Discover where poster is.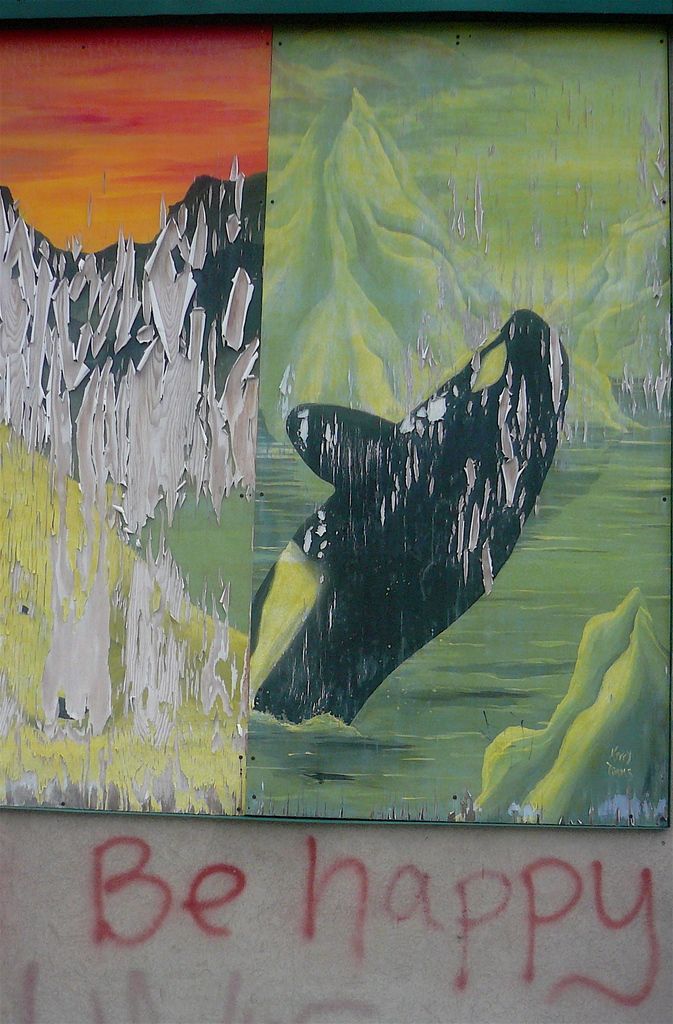
Discovered at <region>0, 22, 672, 826</region>.
